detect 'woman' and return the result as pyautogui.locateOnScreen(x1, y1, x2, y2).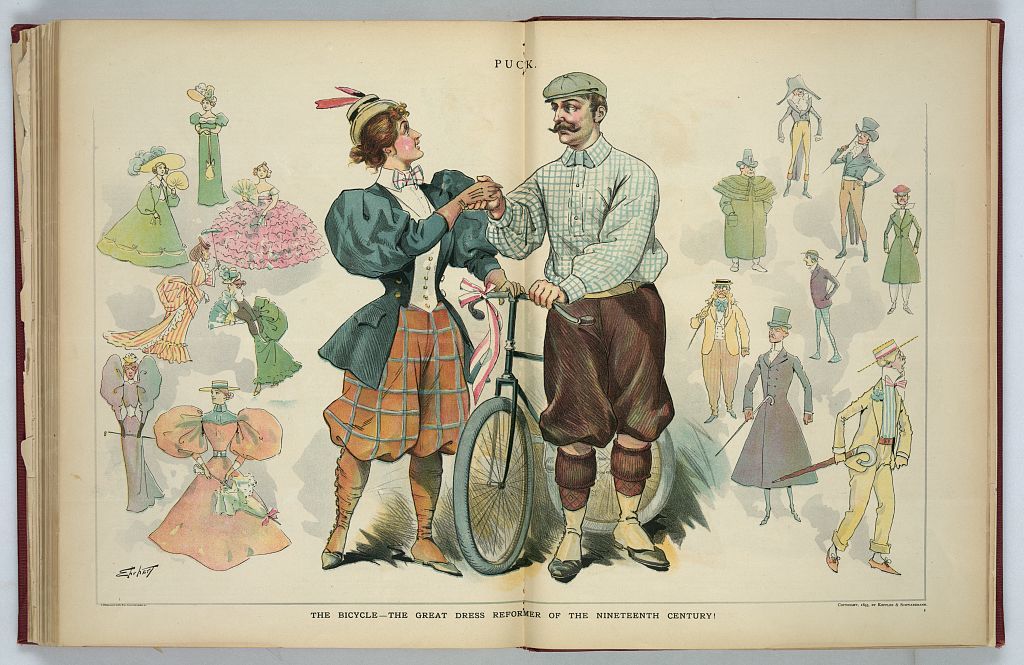
pyautogui.locateOnScreen(207, 267, 300, 393).
